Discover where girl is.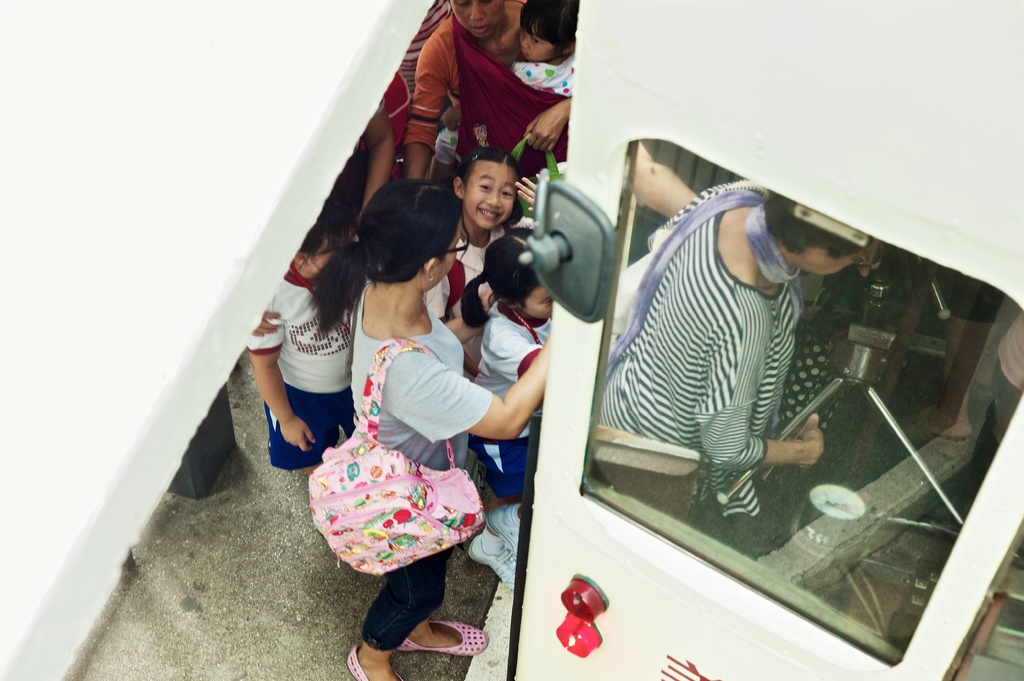
Discovered at 499, 0, 578, 97.
